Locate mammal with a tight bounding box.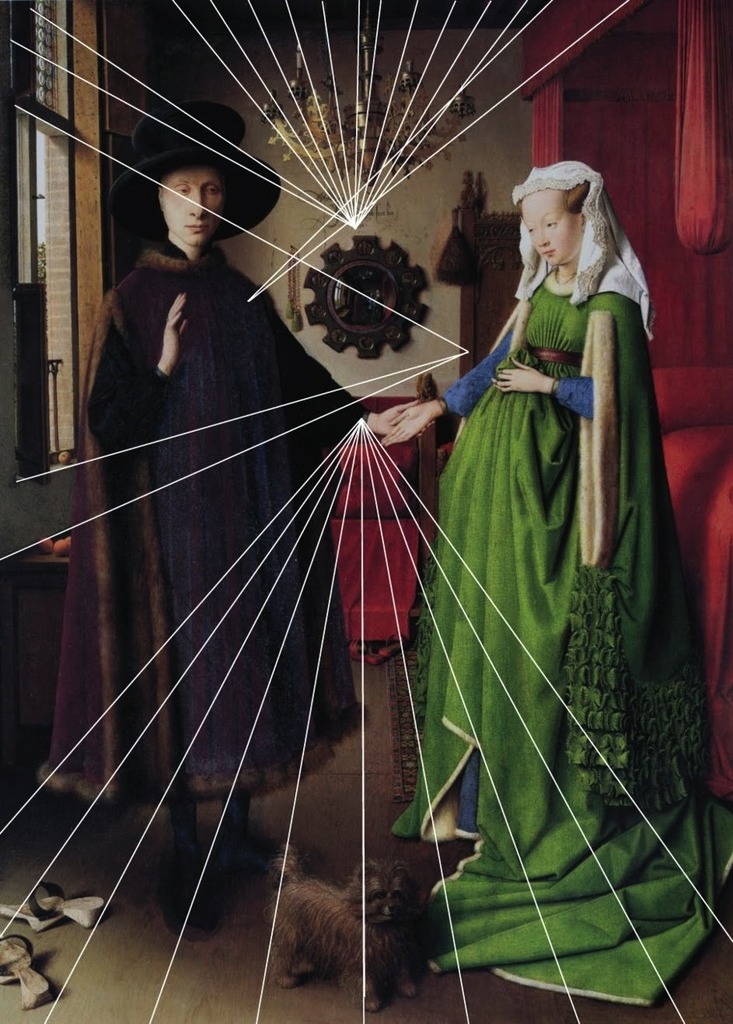
[left=384, top=169, right=732, bottom=1008].
